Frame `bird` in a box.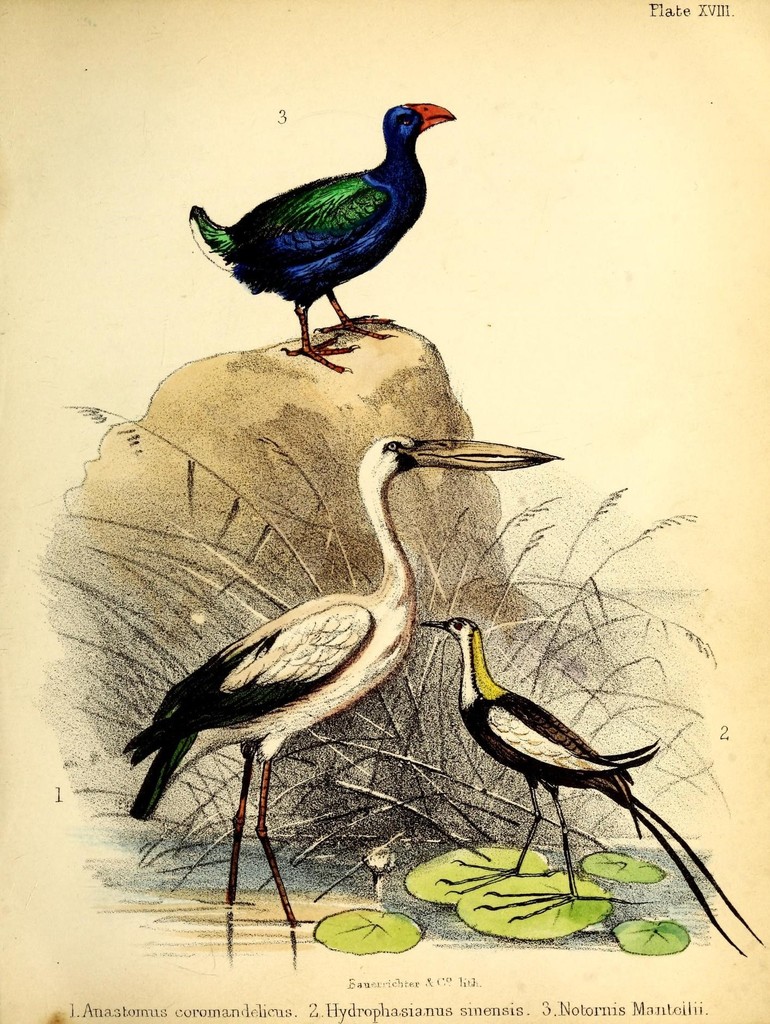
detection(120, 433, 572, 922).
